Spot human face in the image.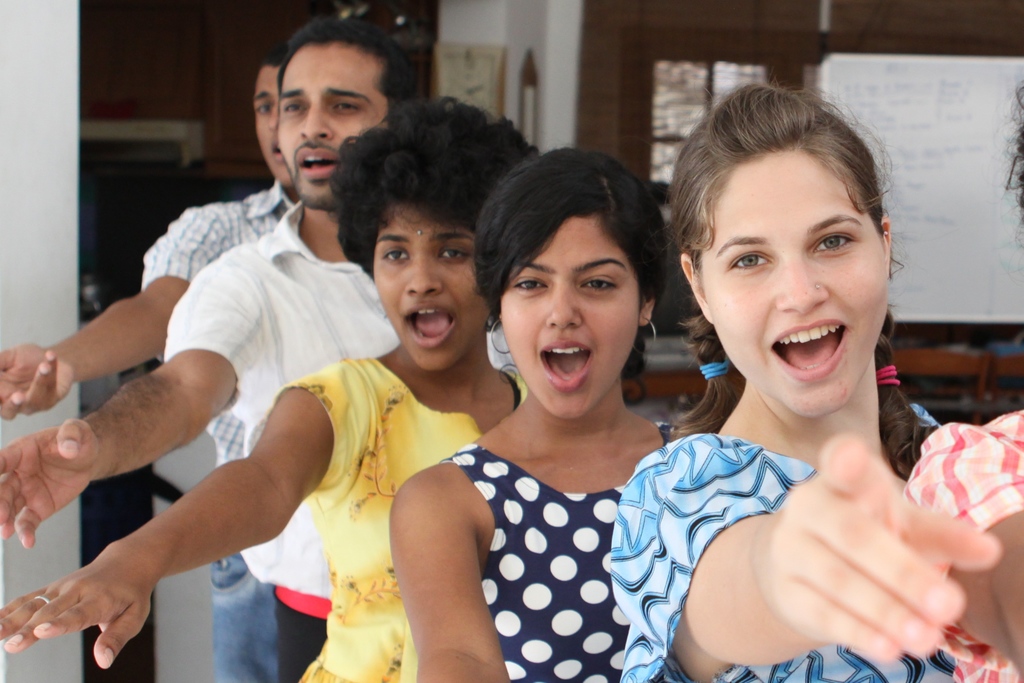
human face found at 703,155,886,418.
